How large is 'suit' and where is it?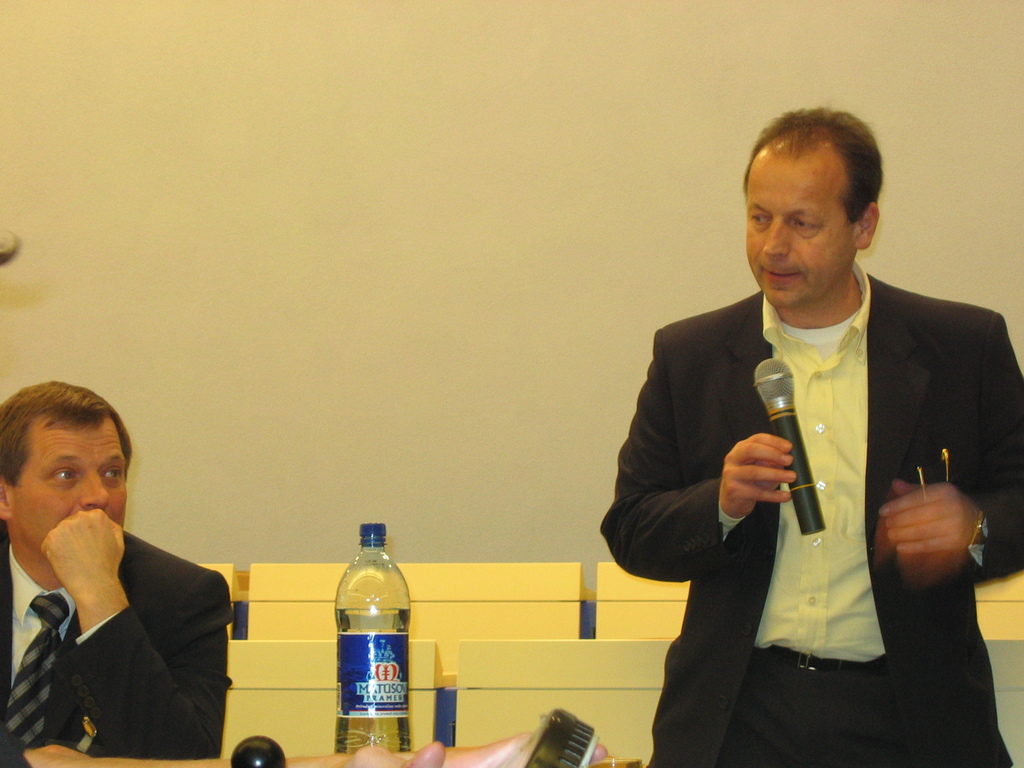
Bounding box: 620 219 1016 733.
